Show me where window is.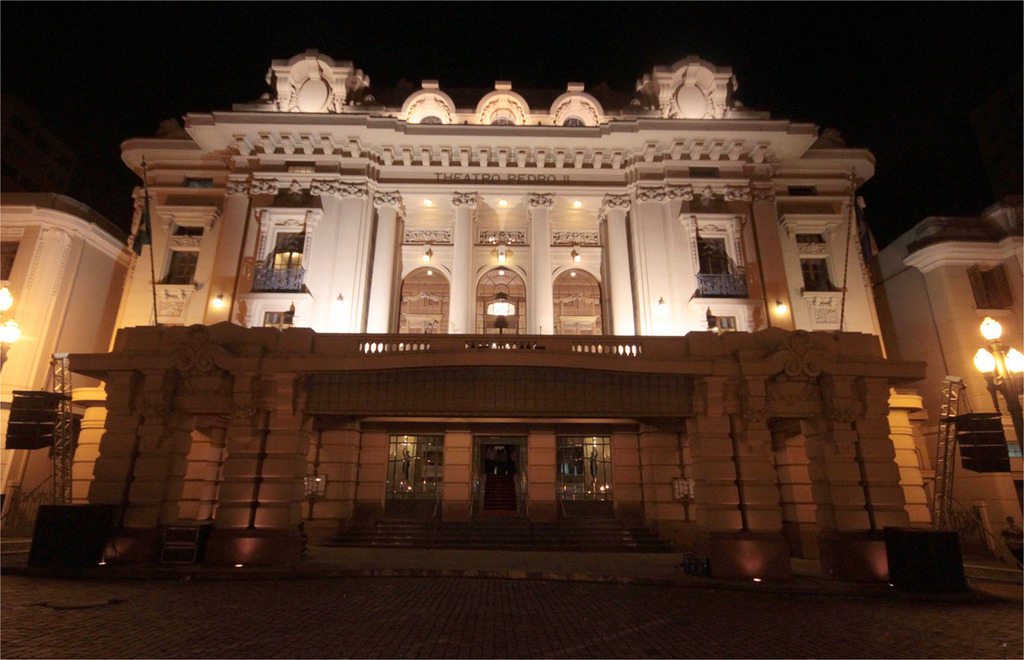
window is at (left=145, top=206, right=210, bottom=294).
